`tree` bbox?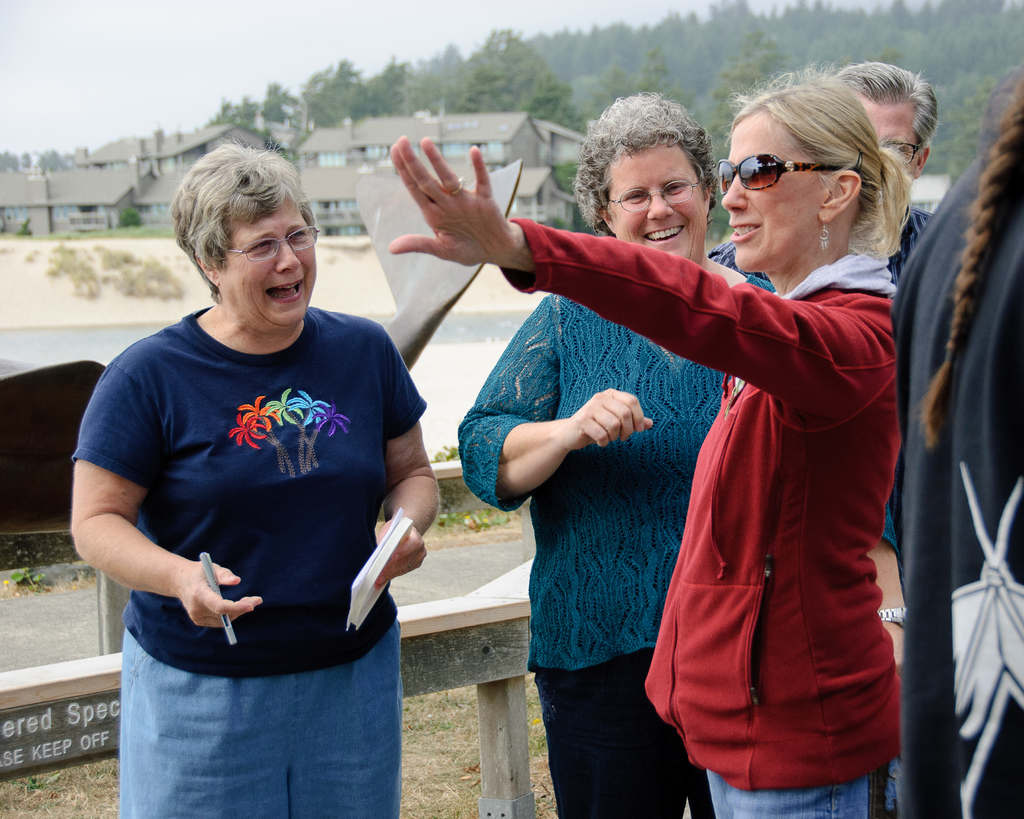
[556, 46, 709, 250]
